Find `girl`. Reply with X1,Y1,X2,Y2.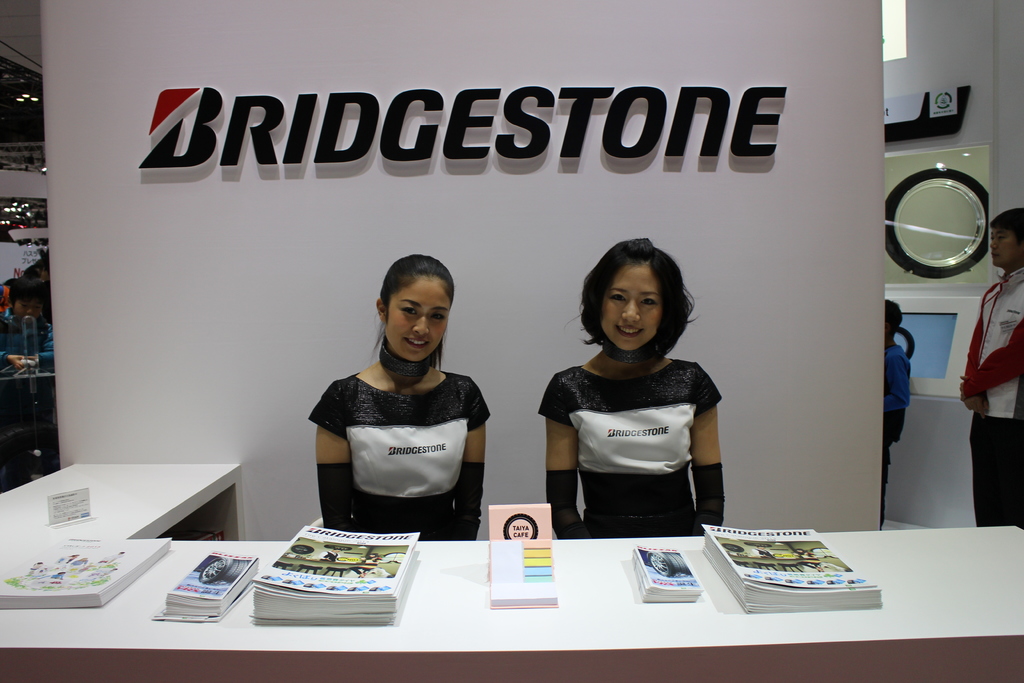
538,239,724,536.
